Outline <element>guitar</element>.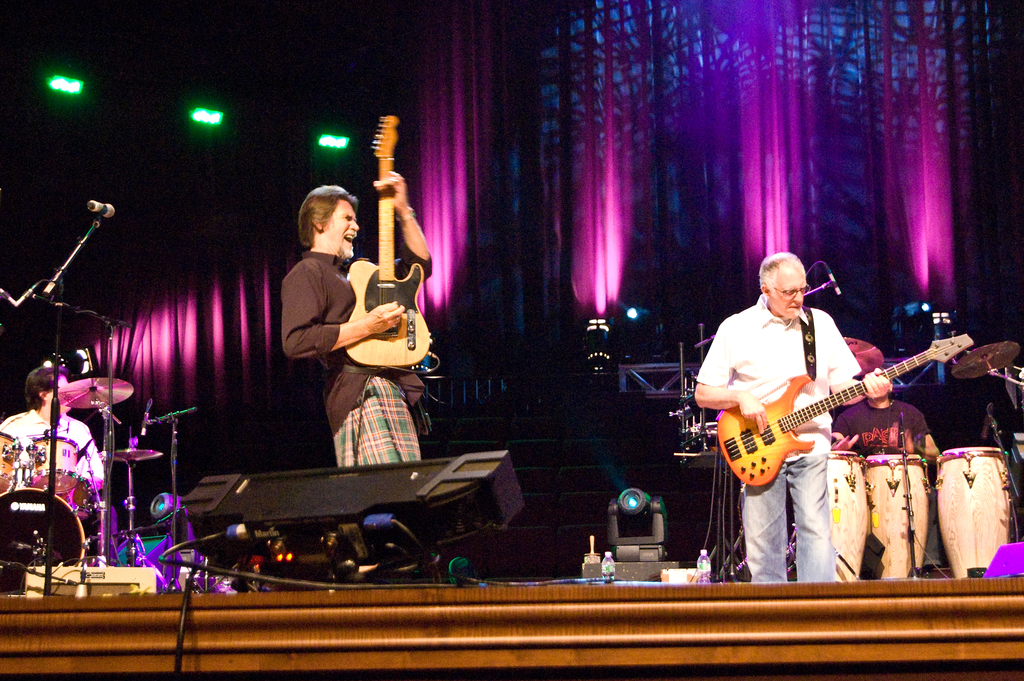
Outline: [708,327,993,504].
